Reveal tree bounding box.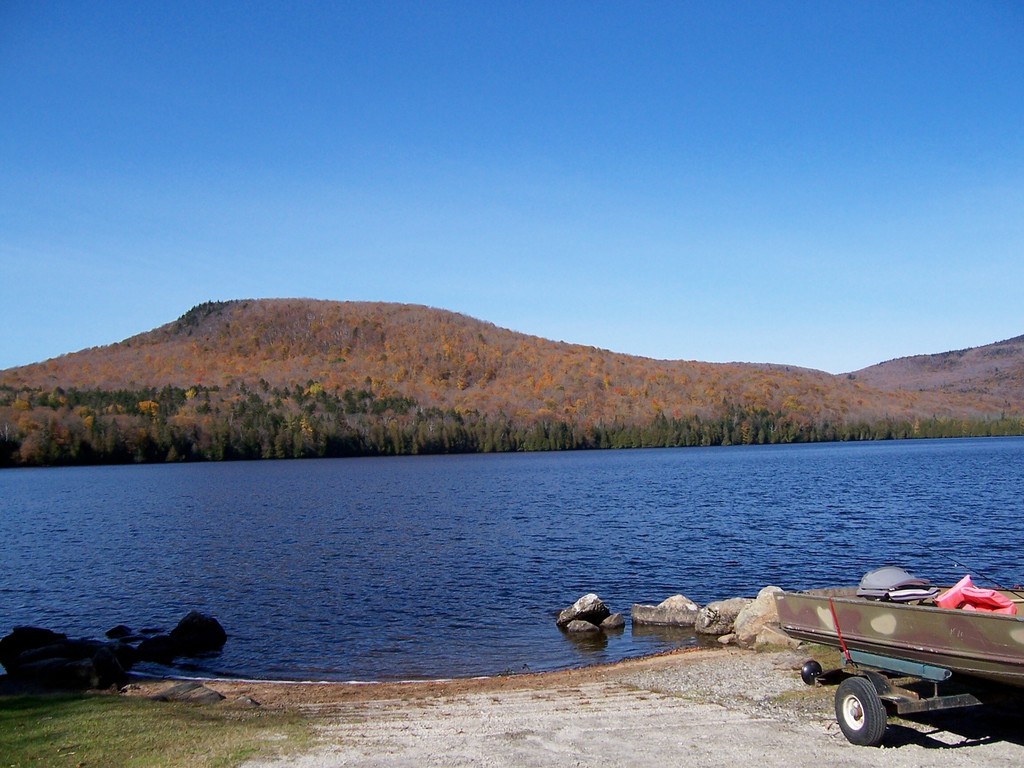
Revealed: select_region(593, 406, 647, 450).
